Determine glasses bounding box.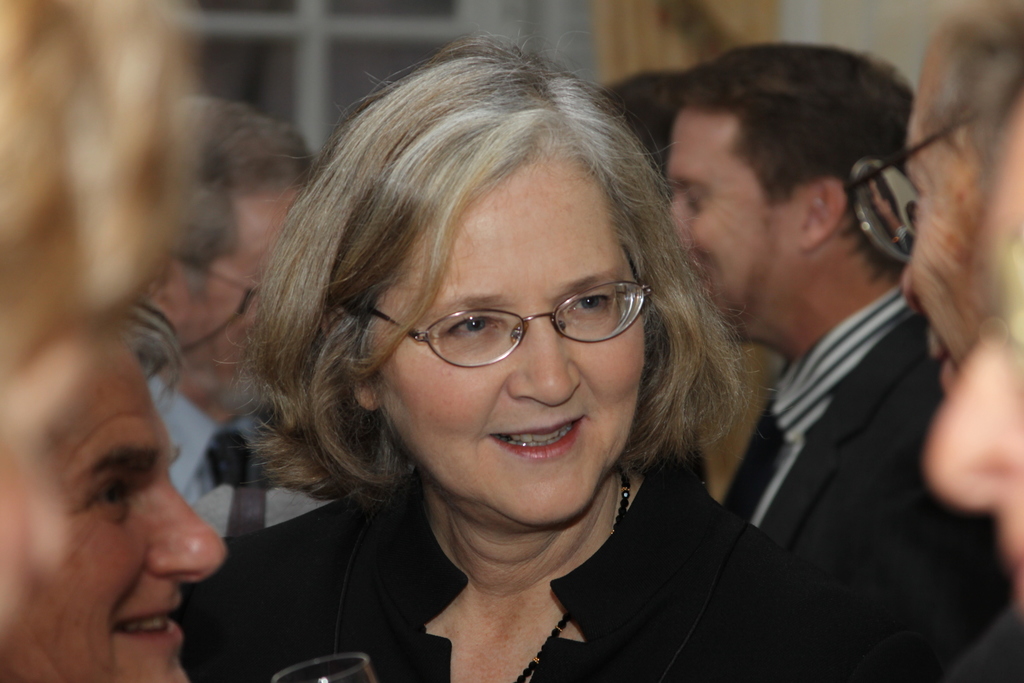
Determined: region(164, 247, 269, 322).
